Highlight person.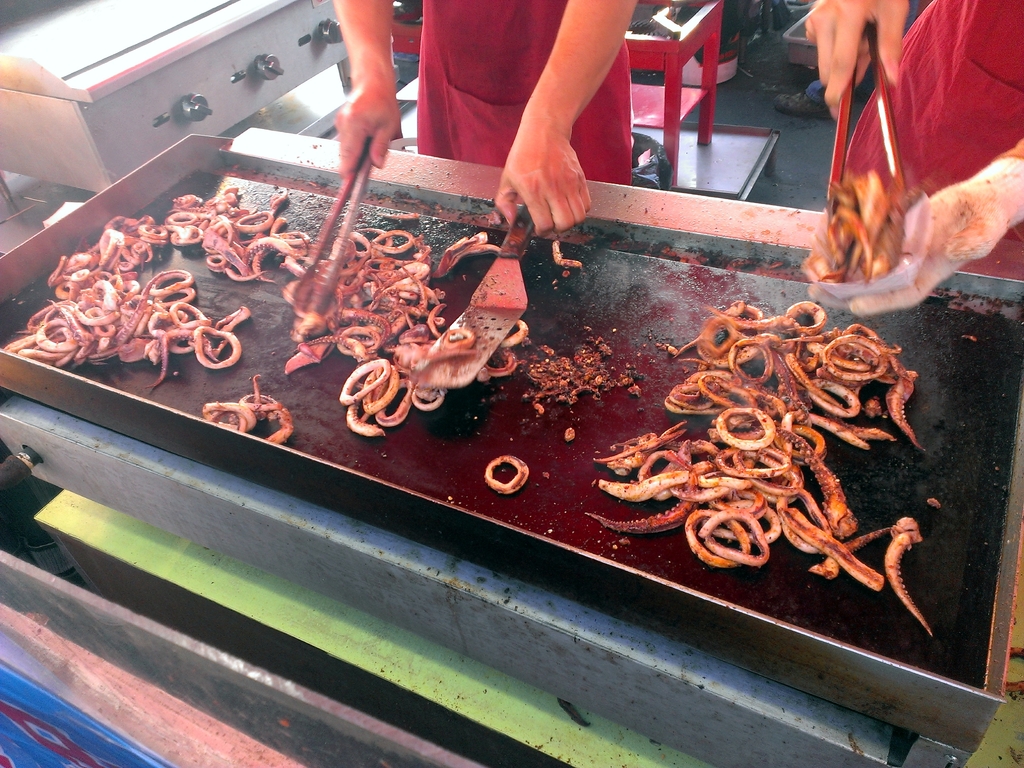
Highlighted region: <box>804,0,1023,282</box>.
